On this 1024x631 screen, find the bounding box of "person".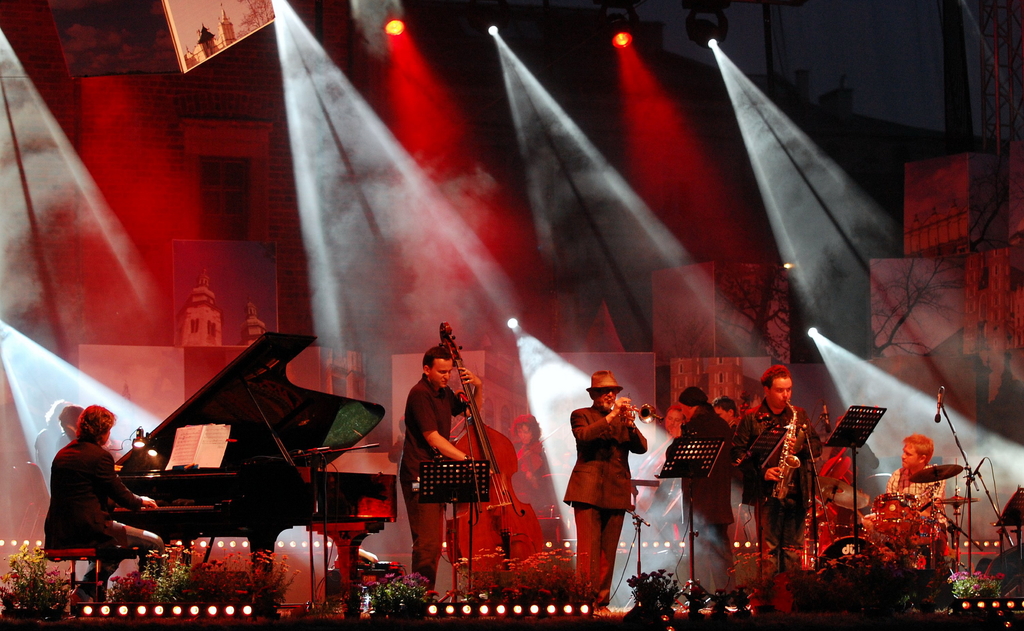
Bounding box: (56, 404, 130, 453).
